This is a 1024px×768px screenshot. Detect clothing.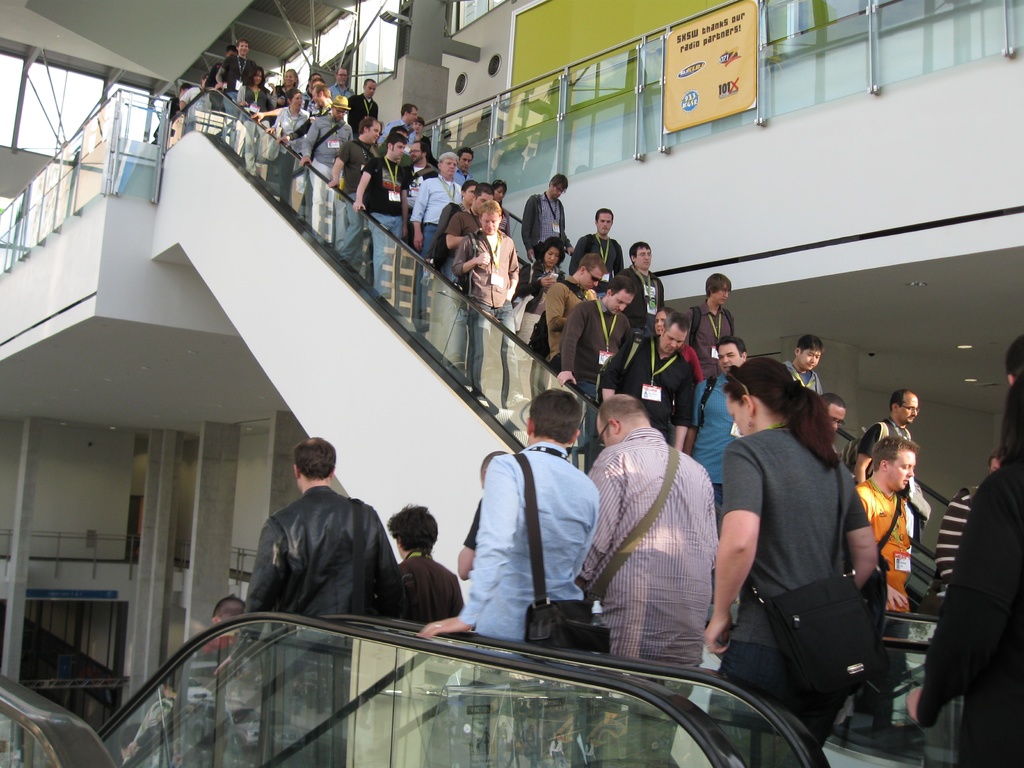
rect(356, 87, 381, 136).
